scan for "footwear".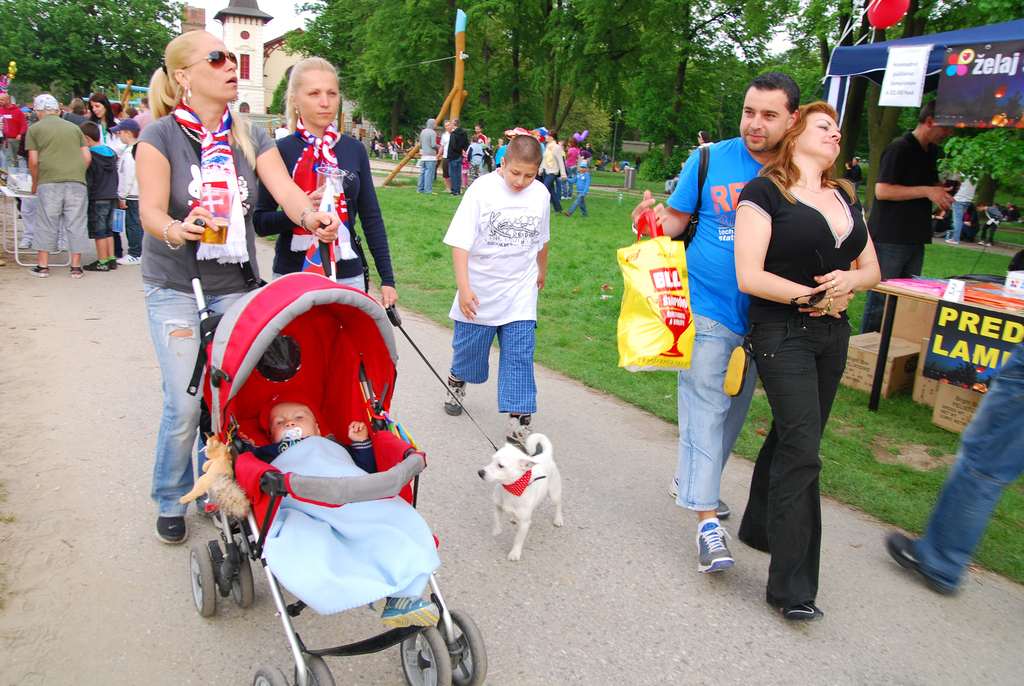
Scan result: detection(564, 210, 570, 216).
